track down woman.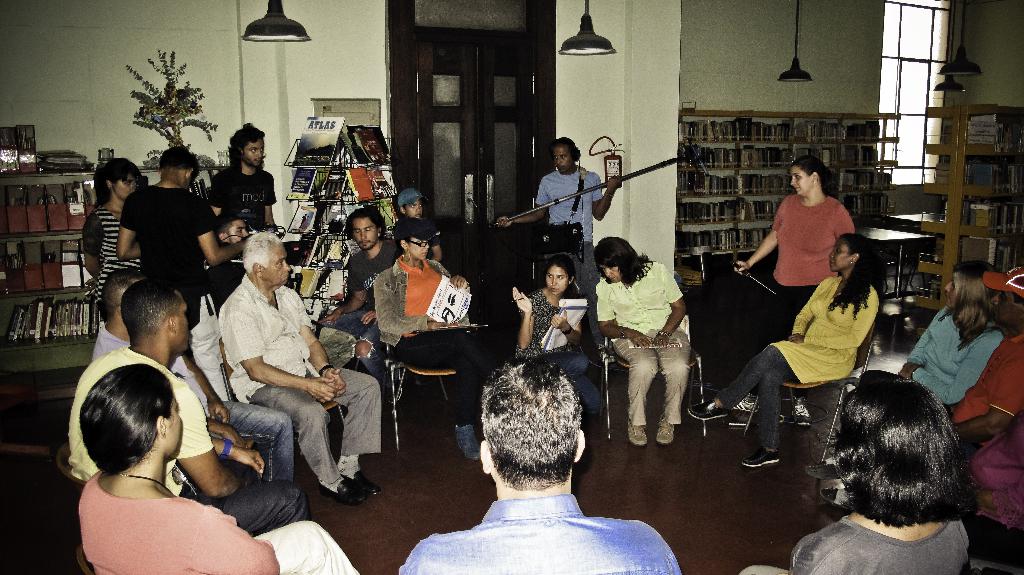
Tracked to <bbox>891, 259, 1004, 405</bbox>.
